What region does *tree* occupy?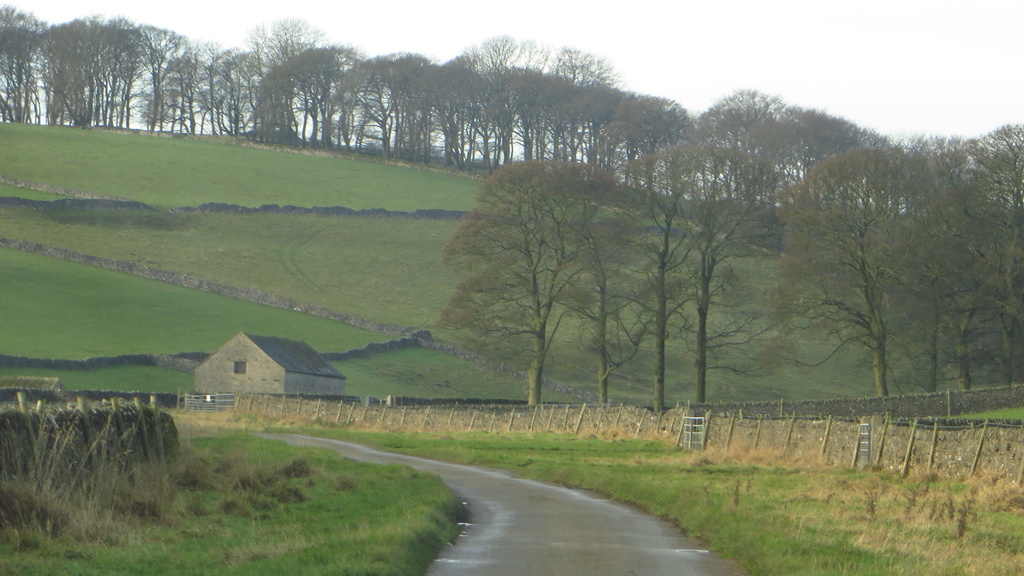
l=600, t=91, r=691, b=196.
